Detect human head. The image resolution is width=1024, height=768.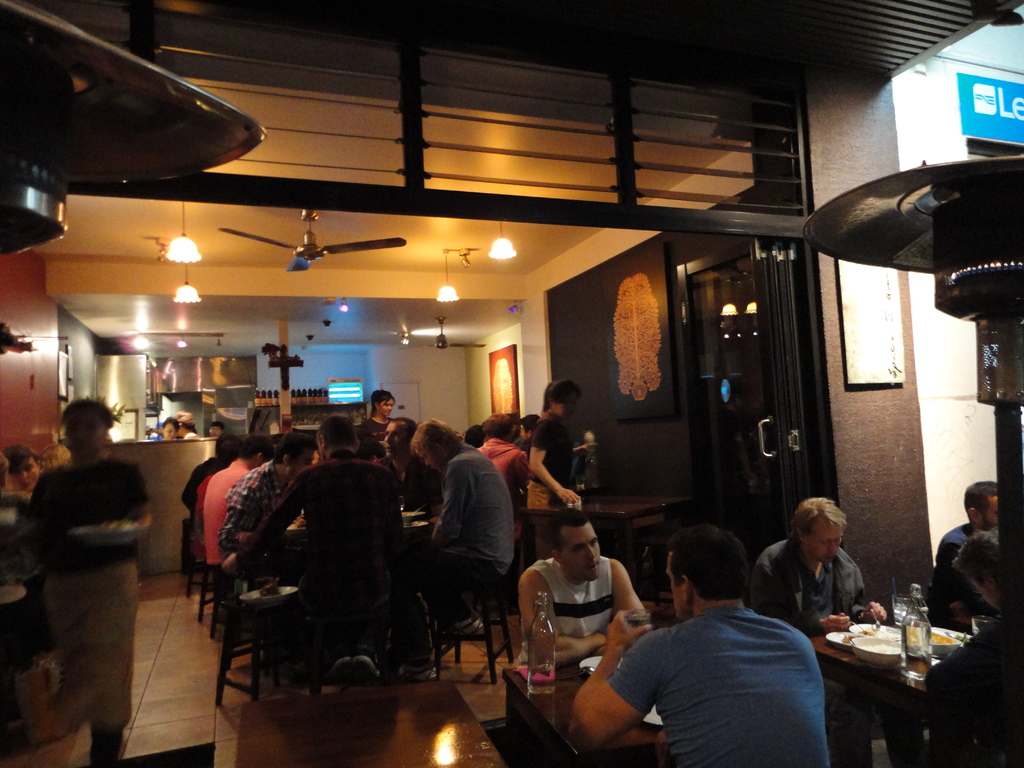
[271, 431, 311, 480].
